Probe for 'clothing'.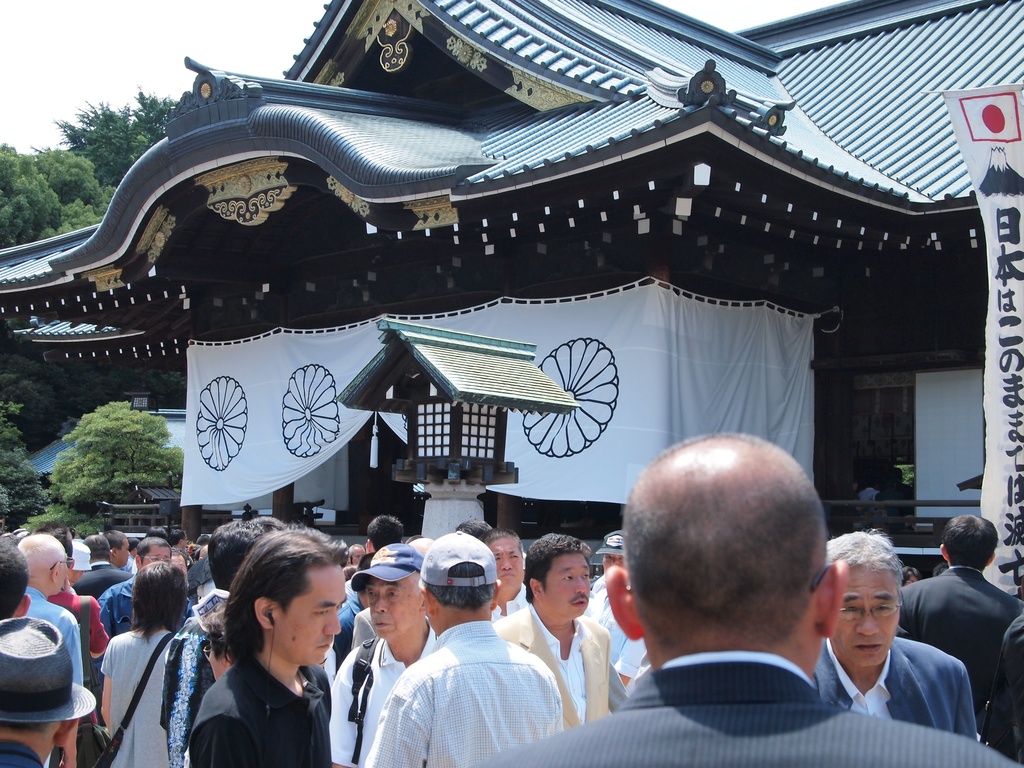
Probe result: [x1=189, y1=653, x2=332, y2=767].
